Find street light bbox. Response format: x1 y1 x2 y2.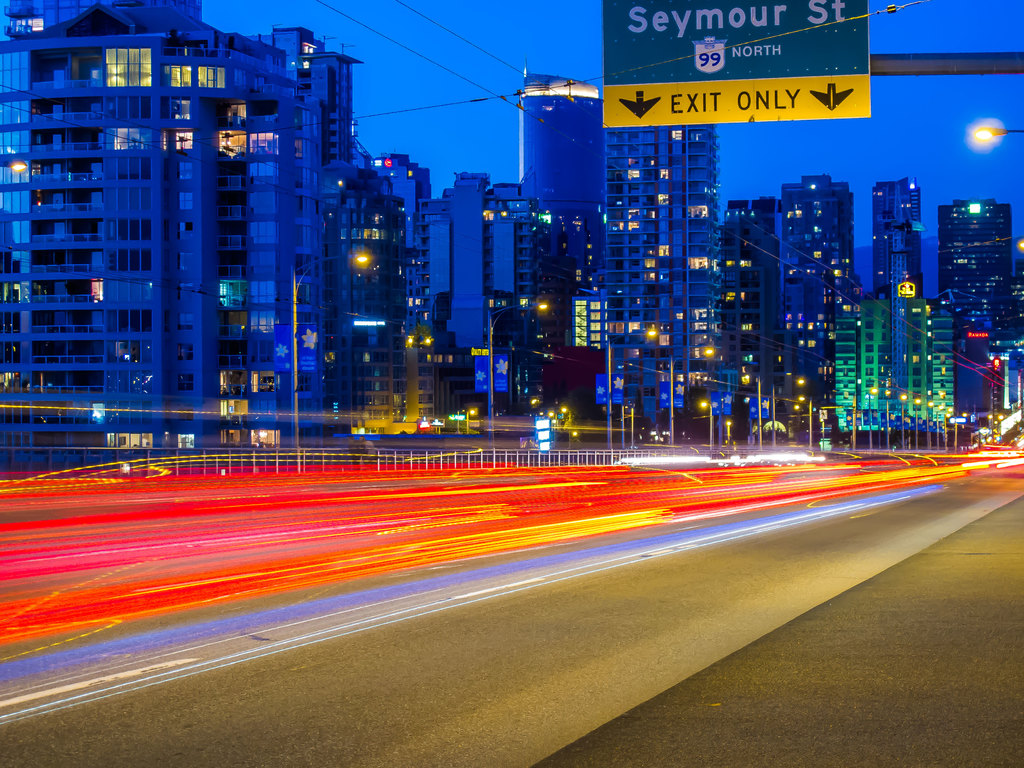
875 385 888 453.
